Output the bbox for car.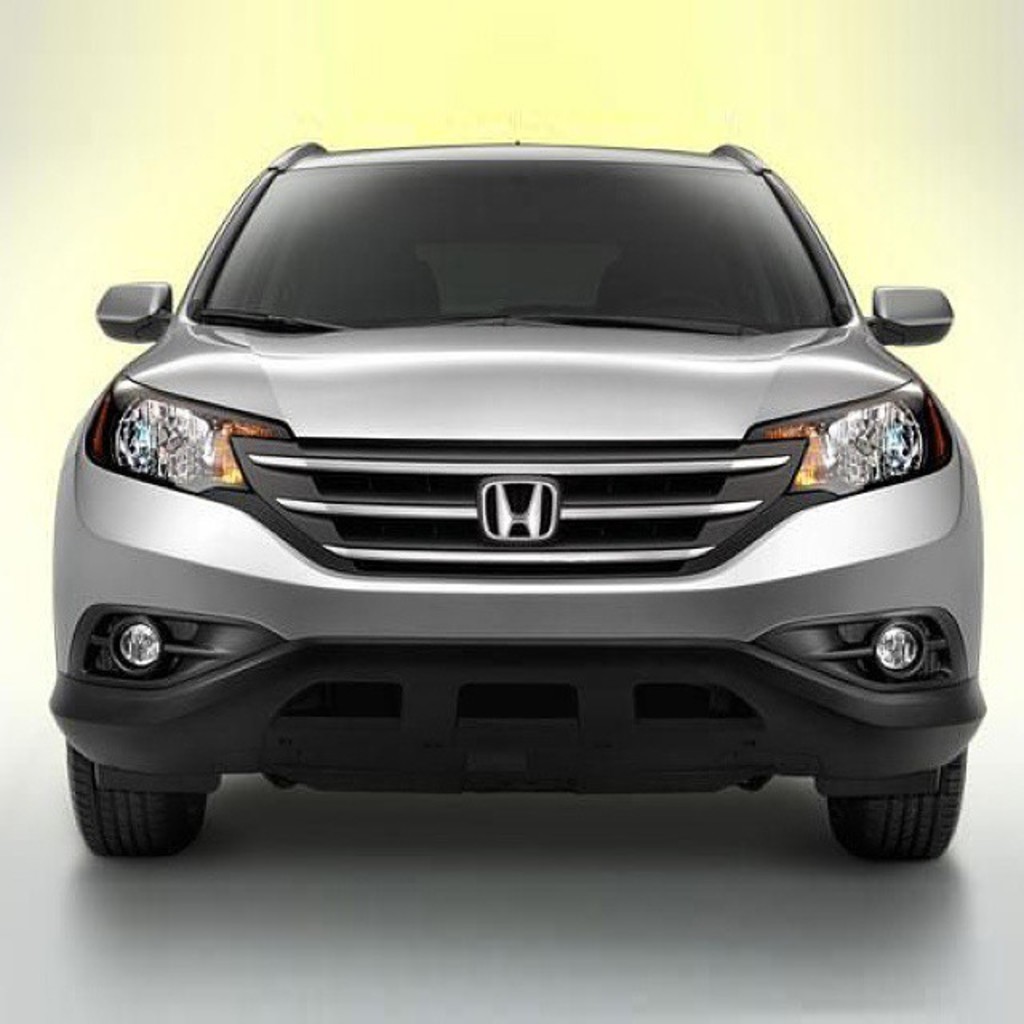
bbox(40, 136, 986, 861).
